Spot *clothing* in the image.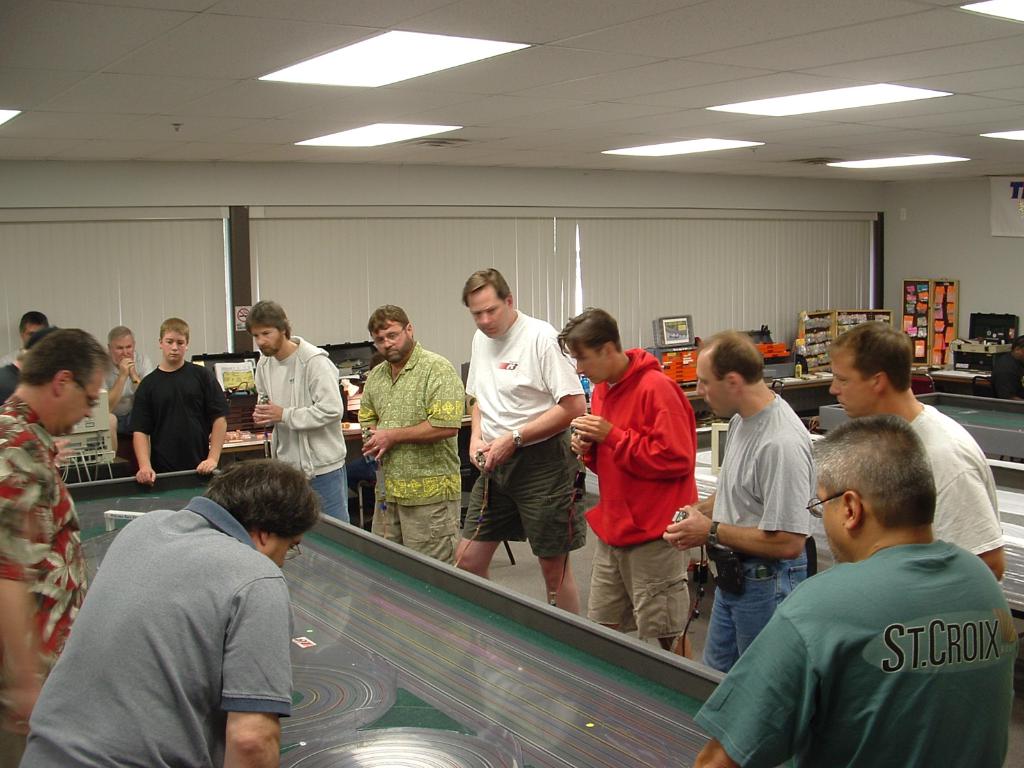
*clothing* found at 584,344,694,625.
